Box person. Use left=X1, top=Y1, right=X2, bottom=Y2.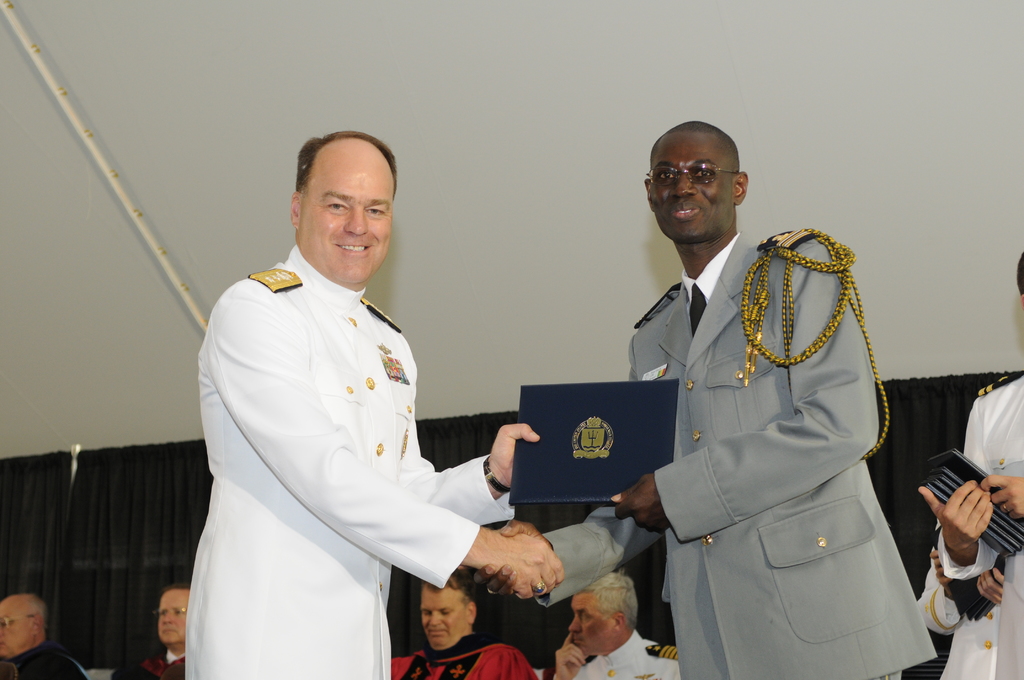
left=0, top=585, right=92, bottom=679.
